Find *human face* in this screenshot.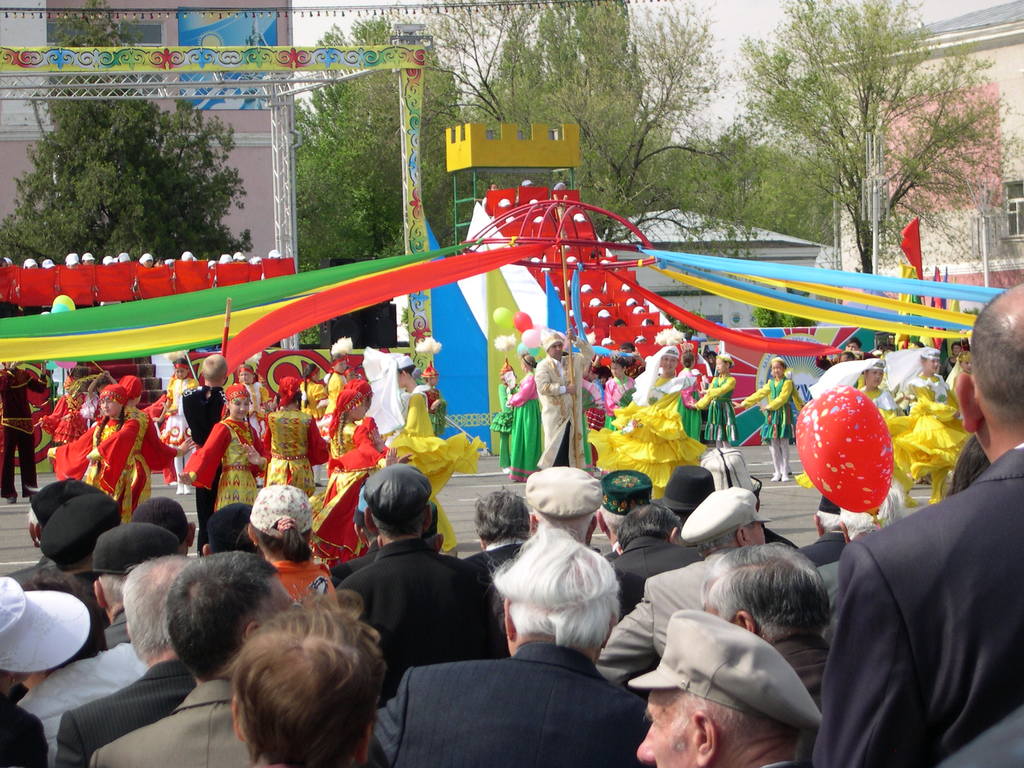
The bounding box for *human face* is box(228, 400, 249, 419).
